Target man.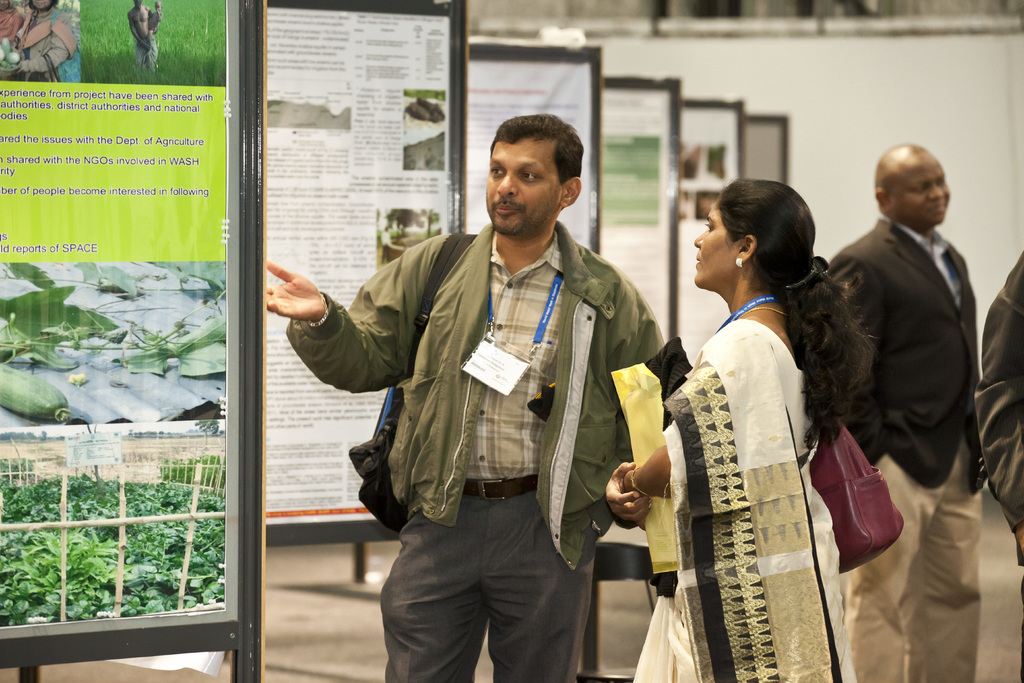
Target region: <box>827,143,984,682</box>.
